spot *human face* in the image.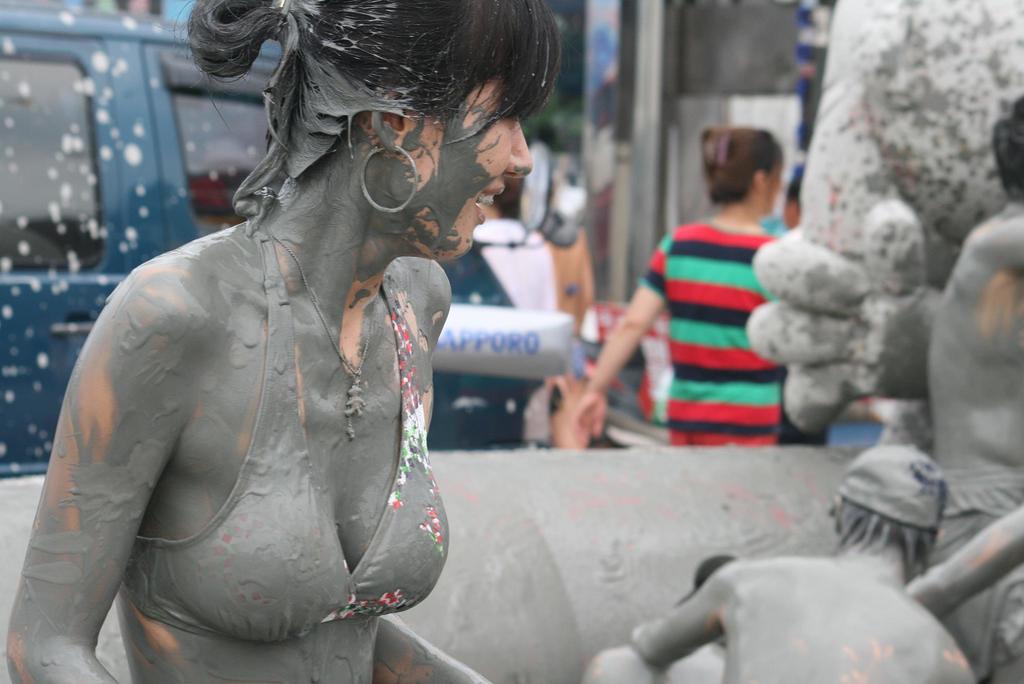
*human face* found at (x1=404, y1=69, x2=530, y2=254).
